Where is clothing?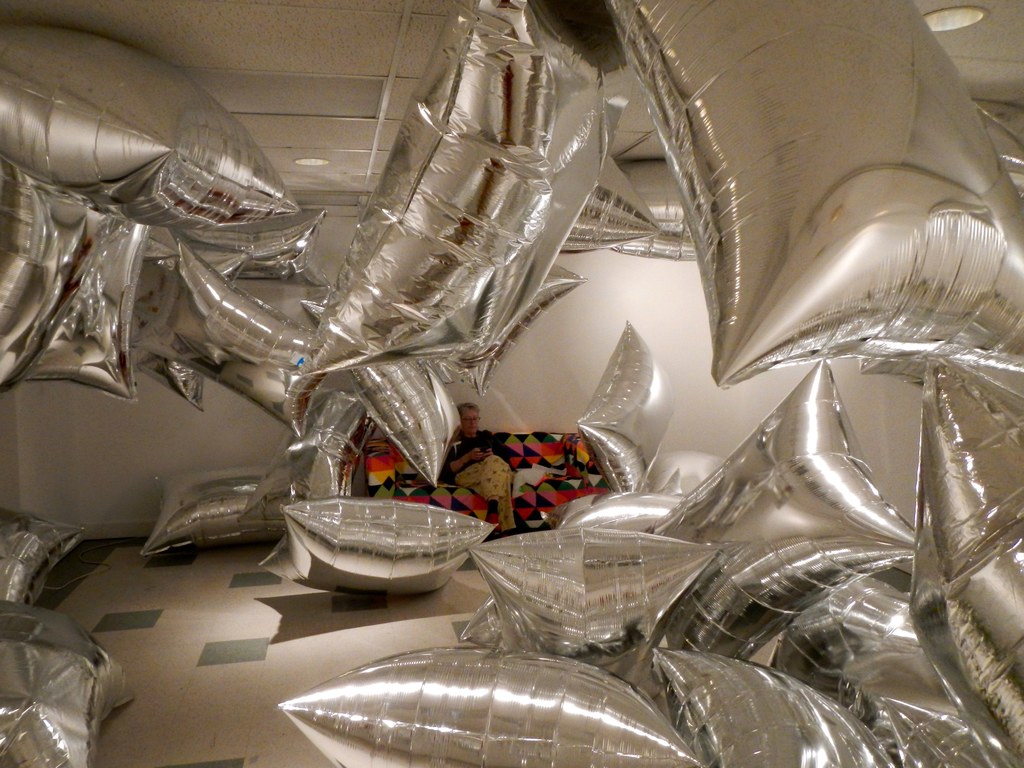
bbox=[454, 456, 513, 532].
